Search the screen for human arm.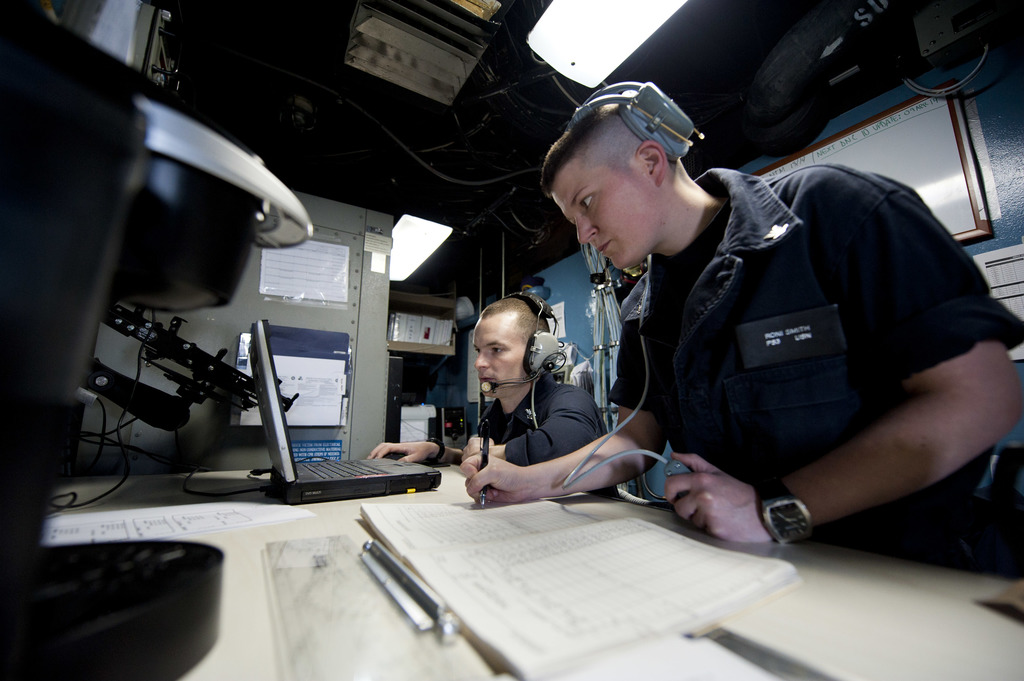
Found at 366,437,456,466.
